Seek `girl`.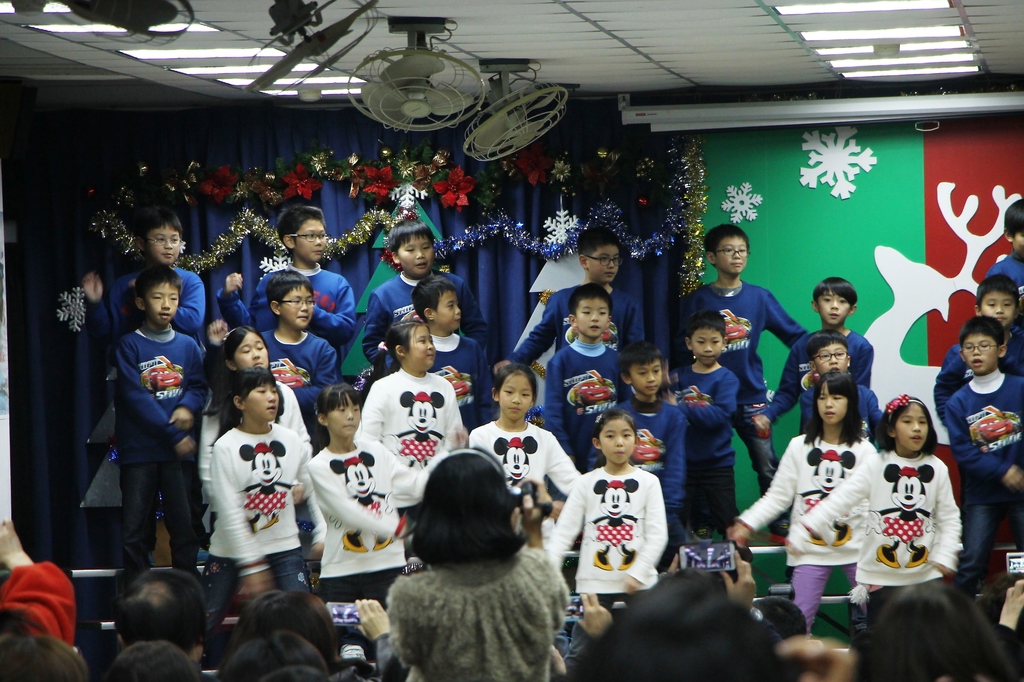
select_region(190, 325, 316, 549).
